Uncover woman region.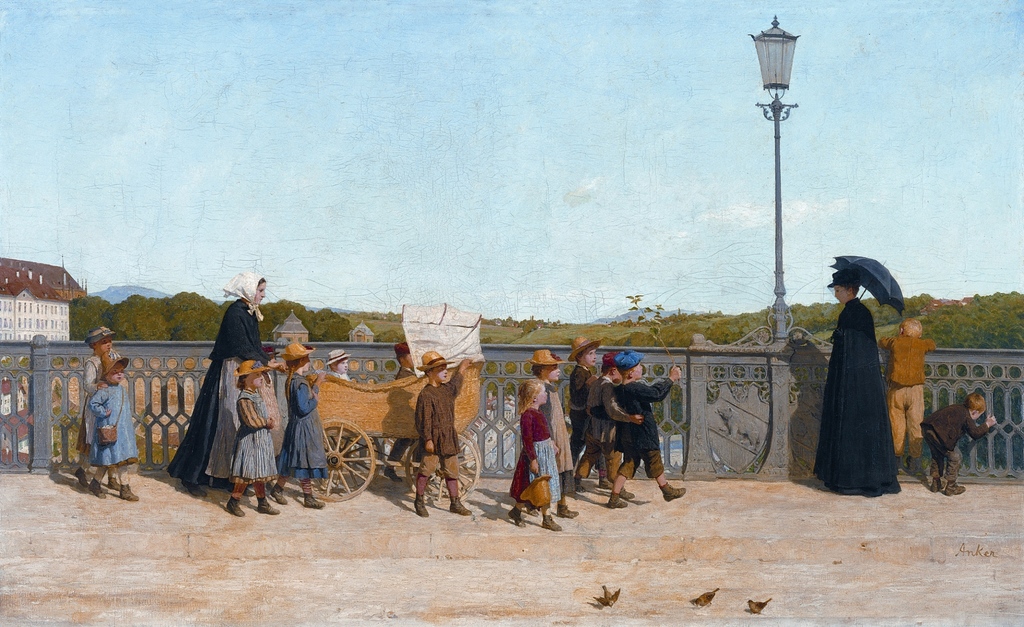
Uncovered: (516, 377, 570, 528).
